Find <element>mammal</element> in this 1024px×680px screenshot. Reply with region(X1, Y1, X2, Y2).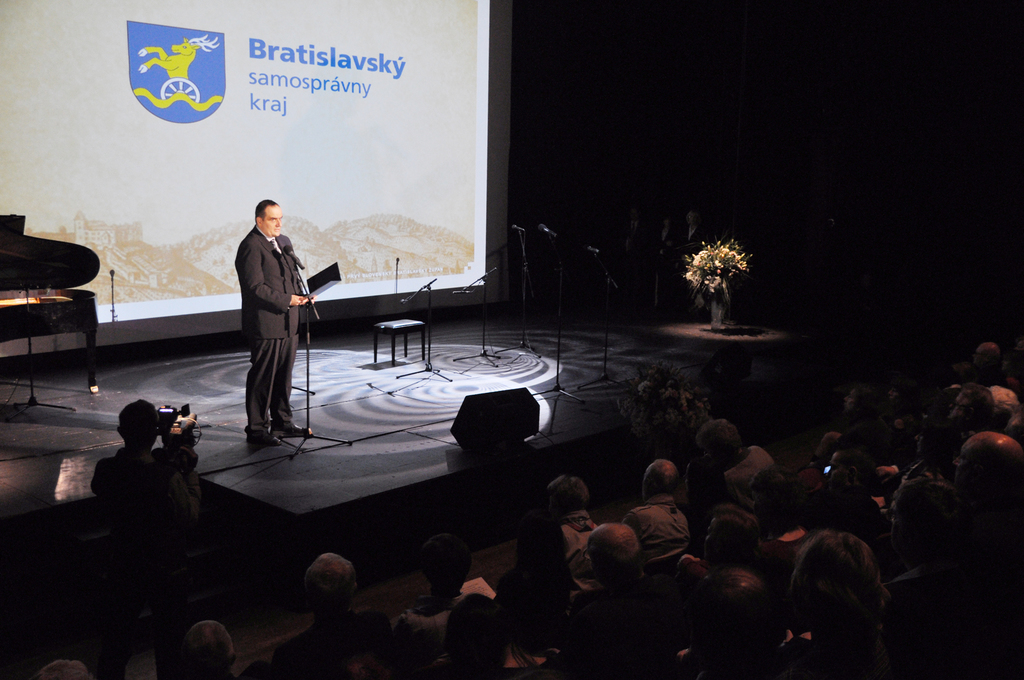
region(394, 534, 488, 651).
